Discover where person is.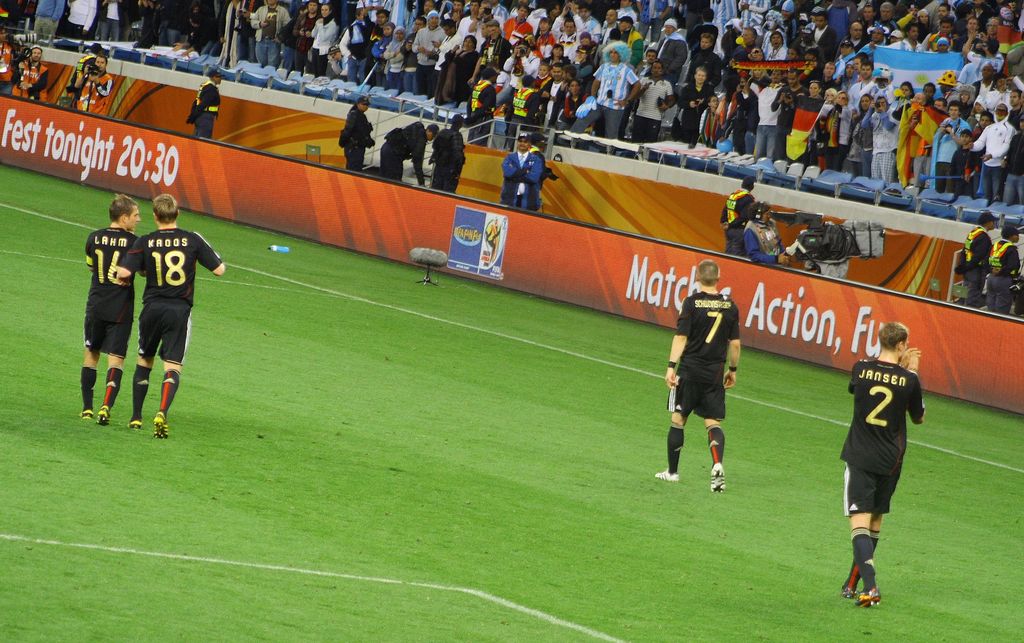
Discovered at region(79, 191, 147, 422).
